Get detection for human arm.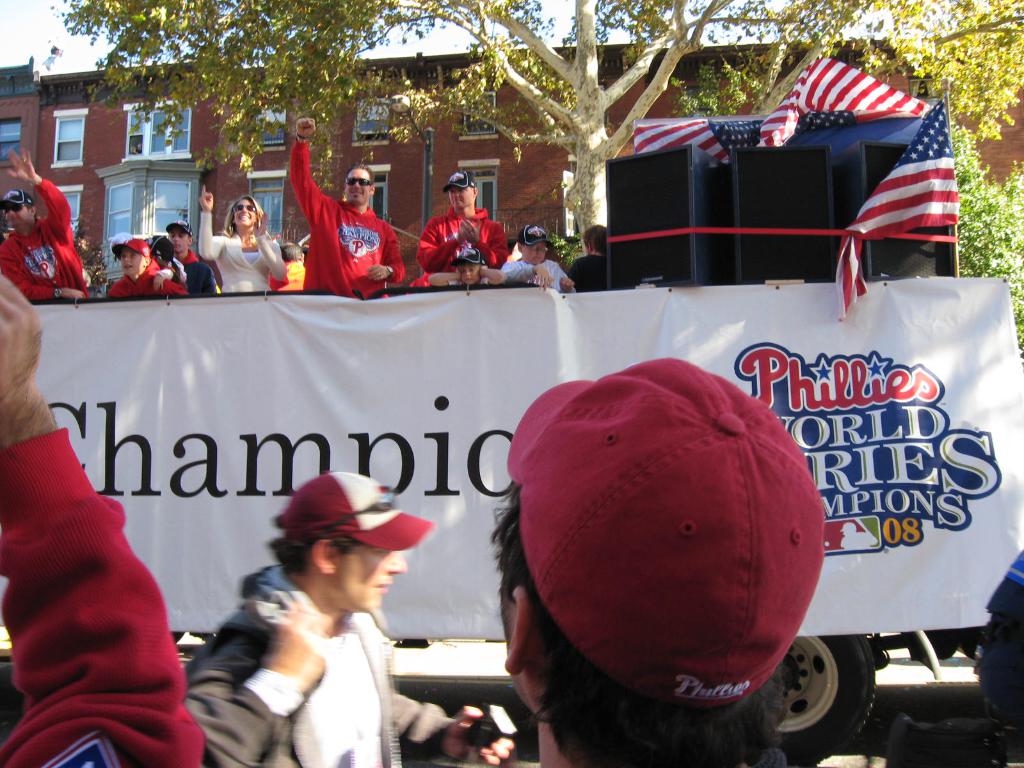
Detection: rect(417, 260, 461, 287).
